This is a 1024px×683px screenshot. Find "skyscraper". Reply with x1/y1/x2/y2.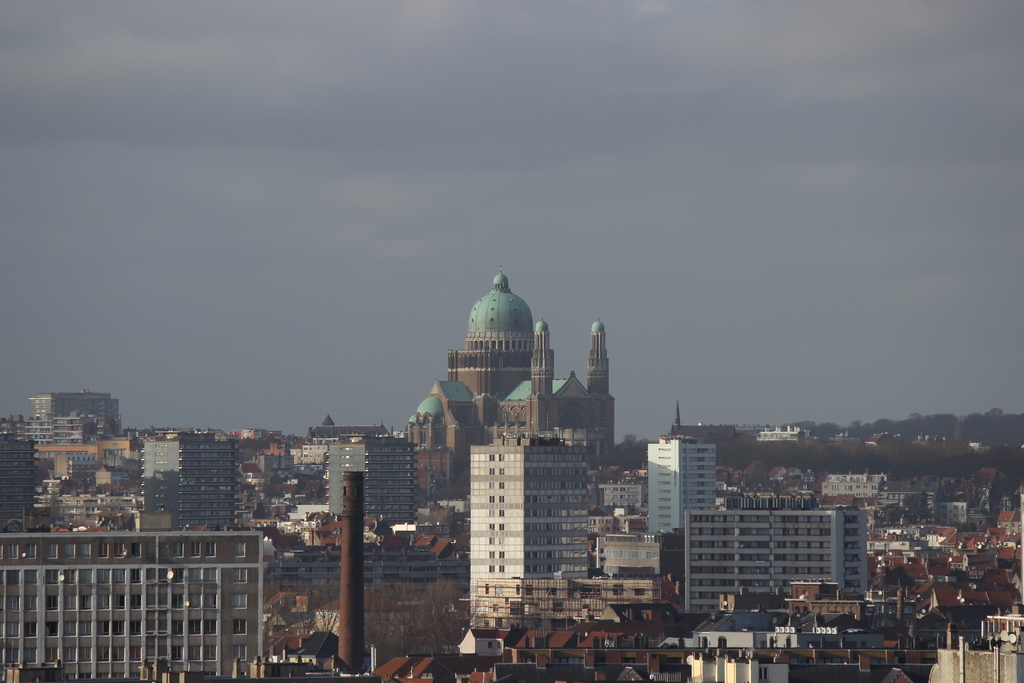
644/428/721/529.
